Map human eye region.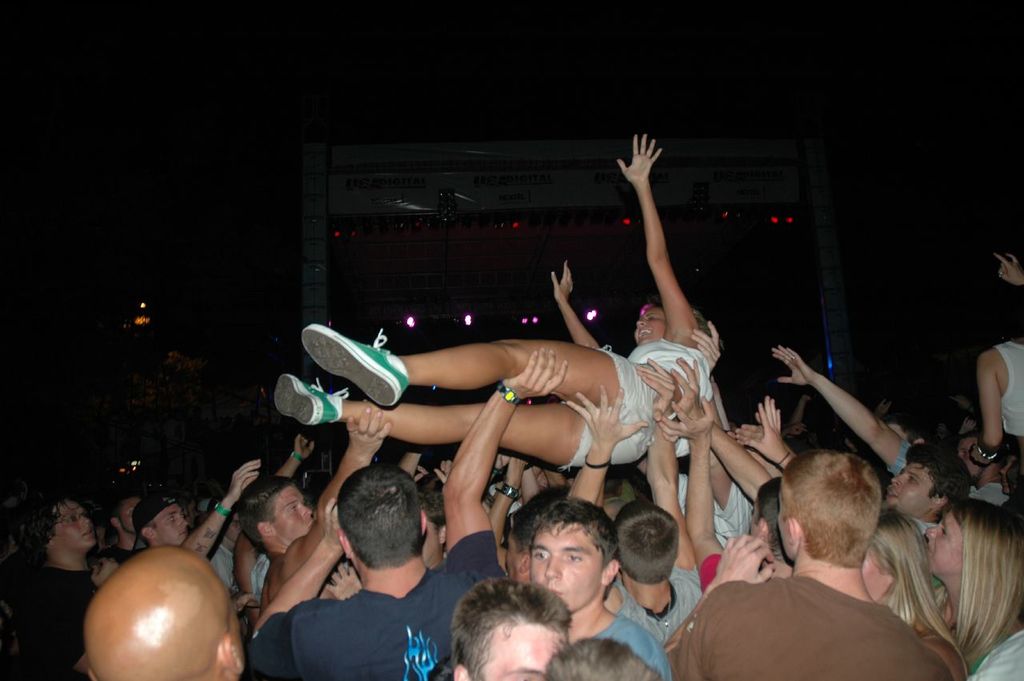
Mapped to bbox=[560, 551, 588, 567].
